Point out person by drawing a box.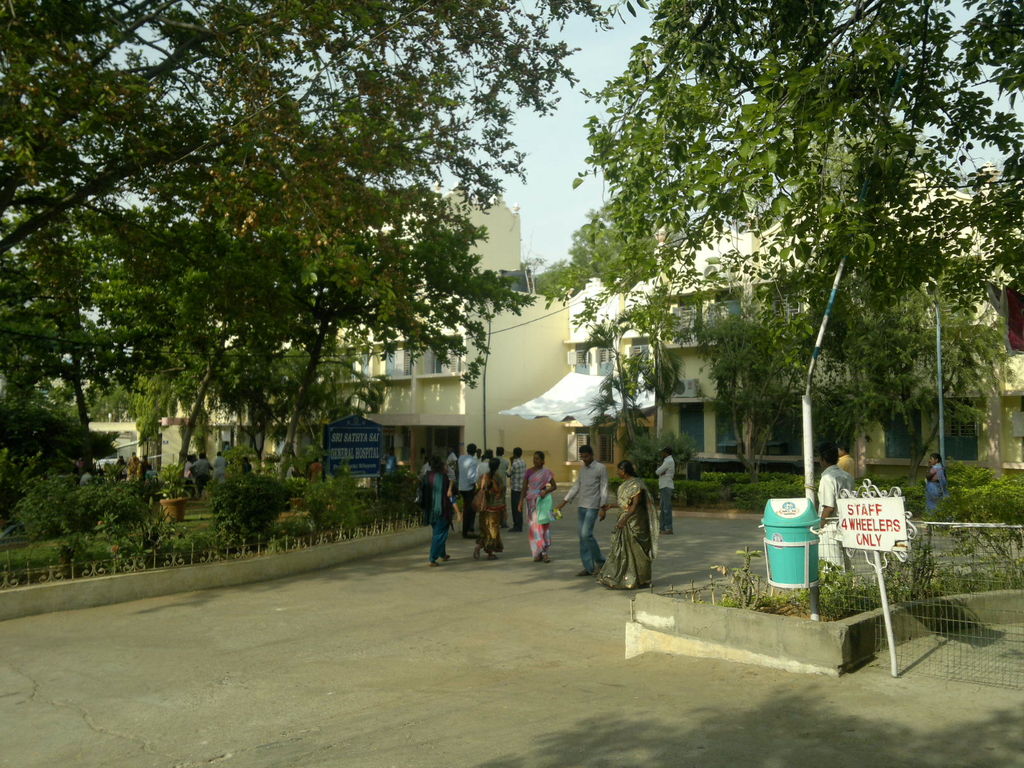
locate(551, 447, 607, 570).
